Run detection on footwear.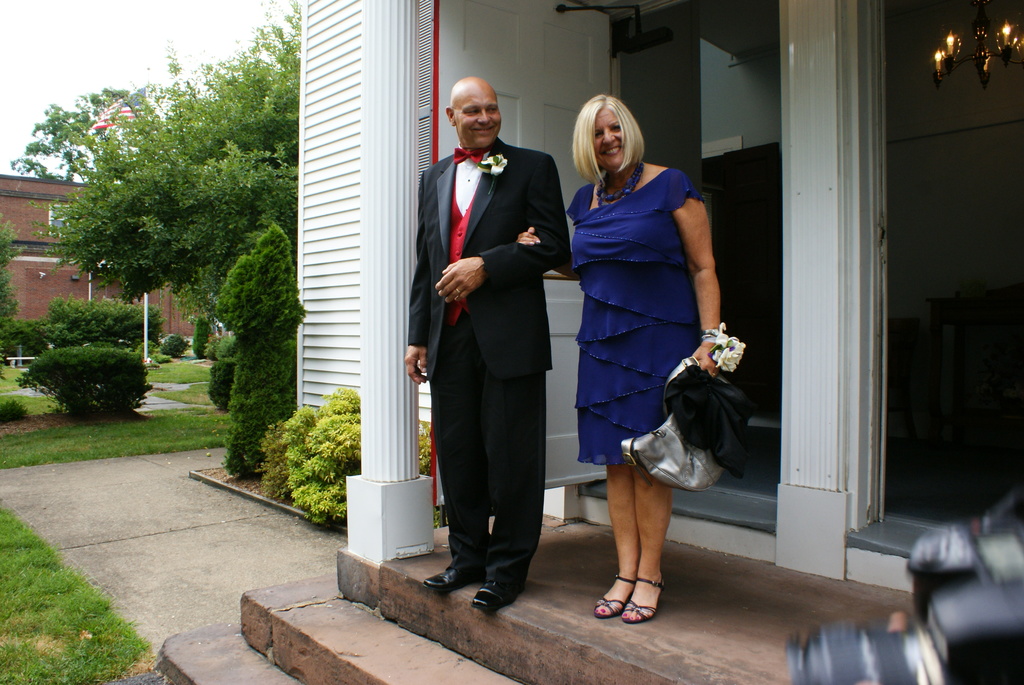
Result: region(424, 567, 487, 592).
